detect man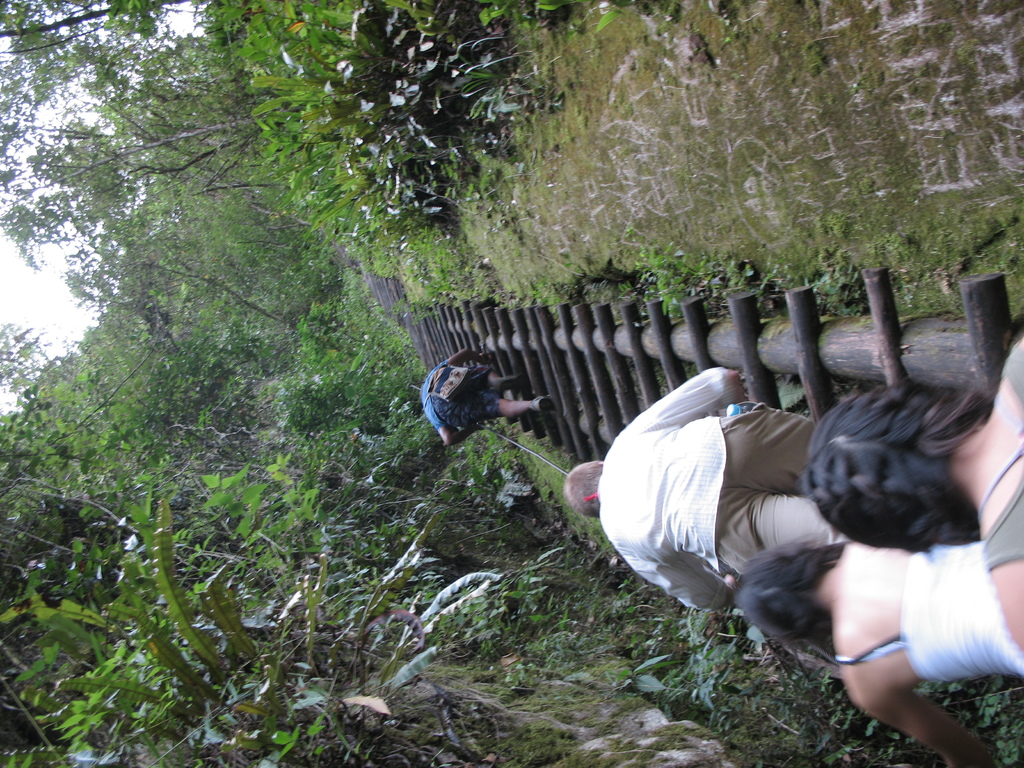
[561,366,856,615]
